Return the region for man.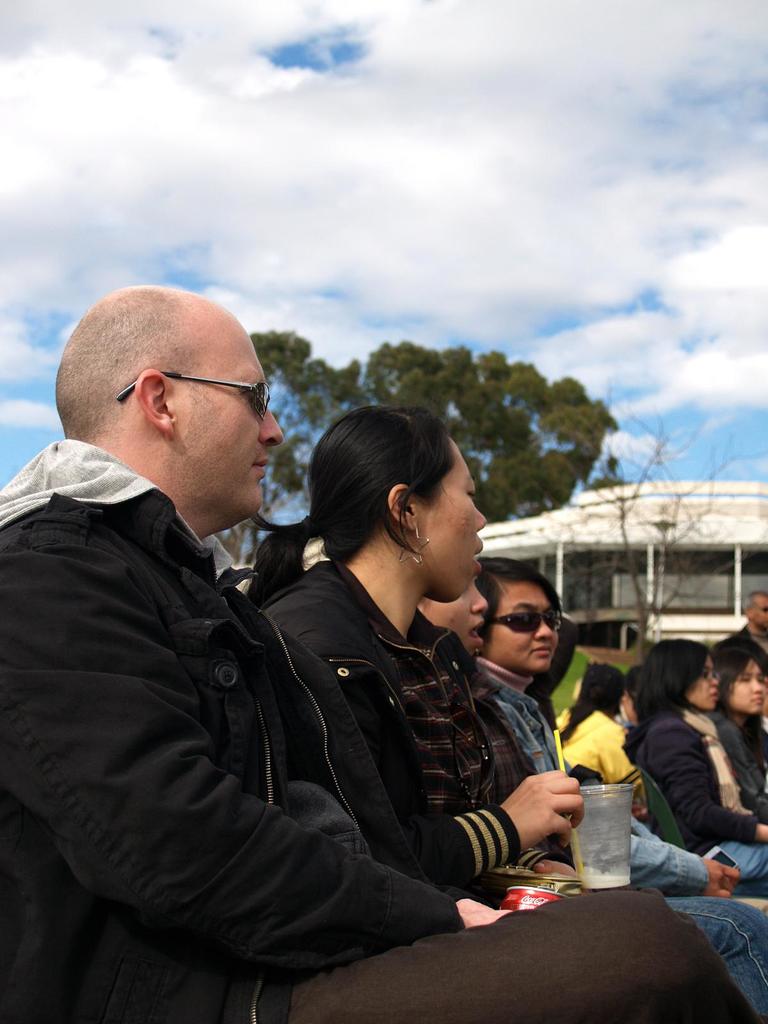
bbox(0, 282, 764, 1023).
